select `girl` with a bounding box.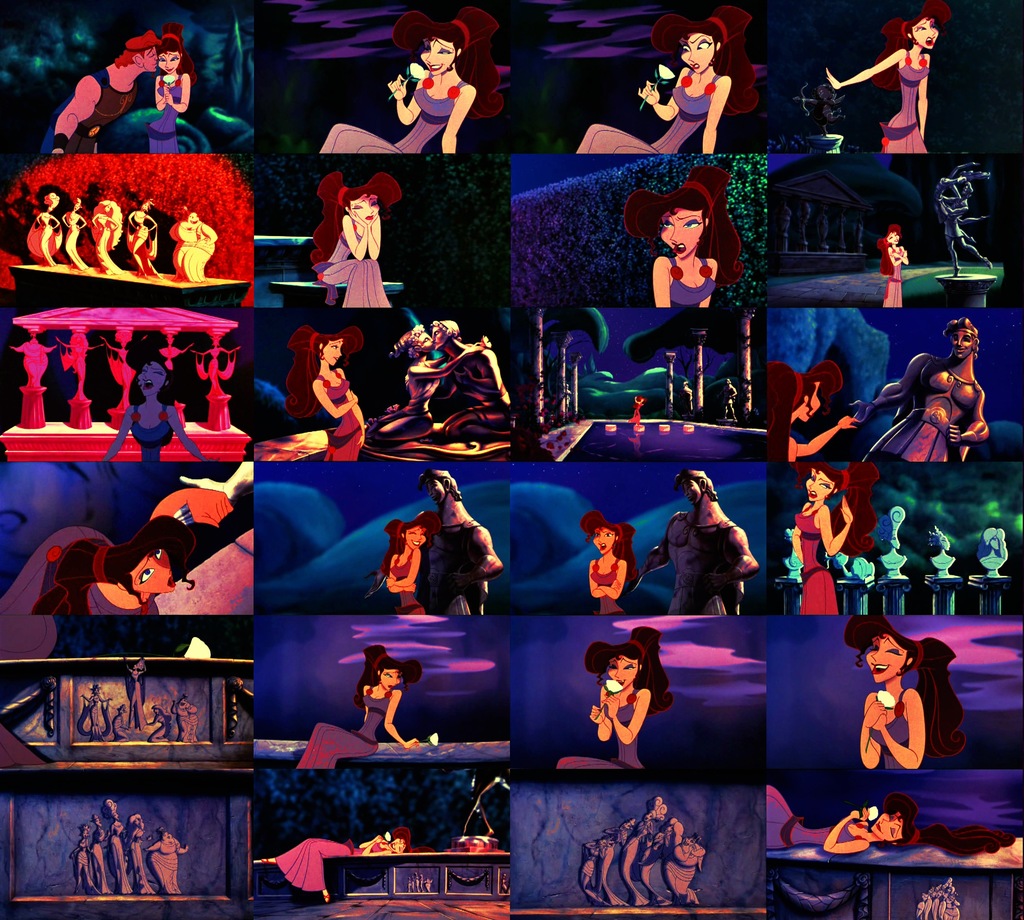
locate(563, 628, 660, 776).
